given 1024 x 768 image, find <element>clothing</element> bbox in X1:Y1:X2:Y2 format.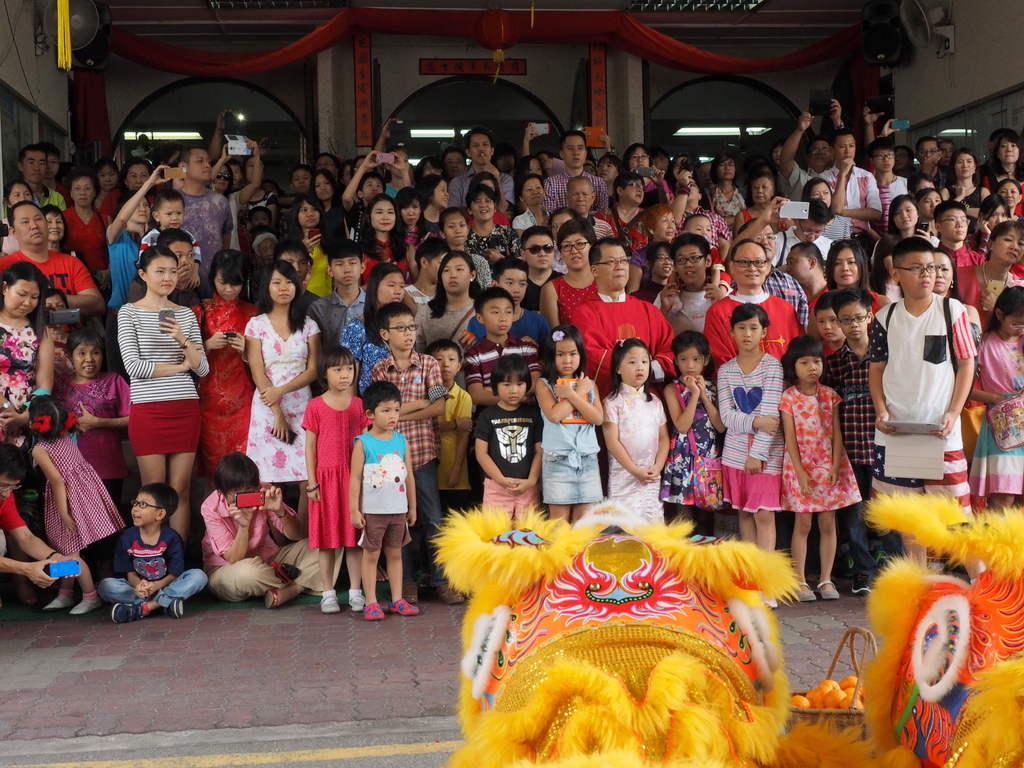
599:381:662:522.
